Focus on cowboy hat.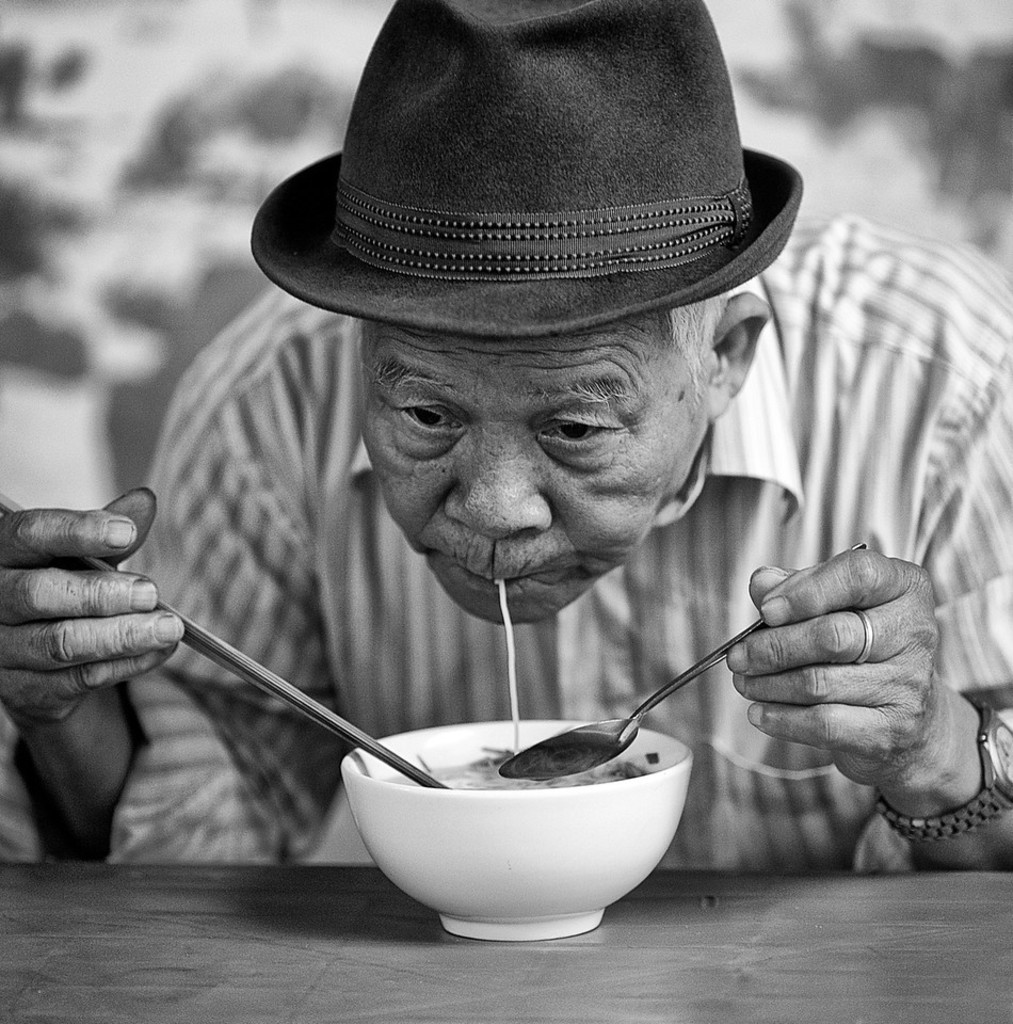
Focused at bbox(250, 0, 814, 297).
